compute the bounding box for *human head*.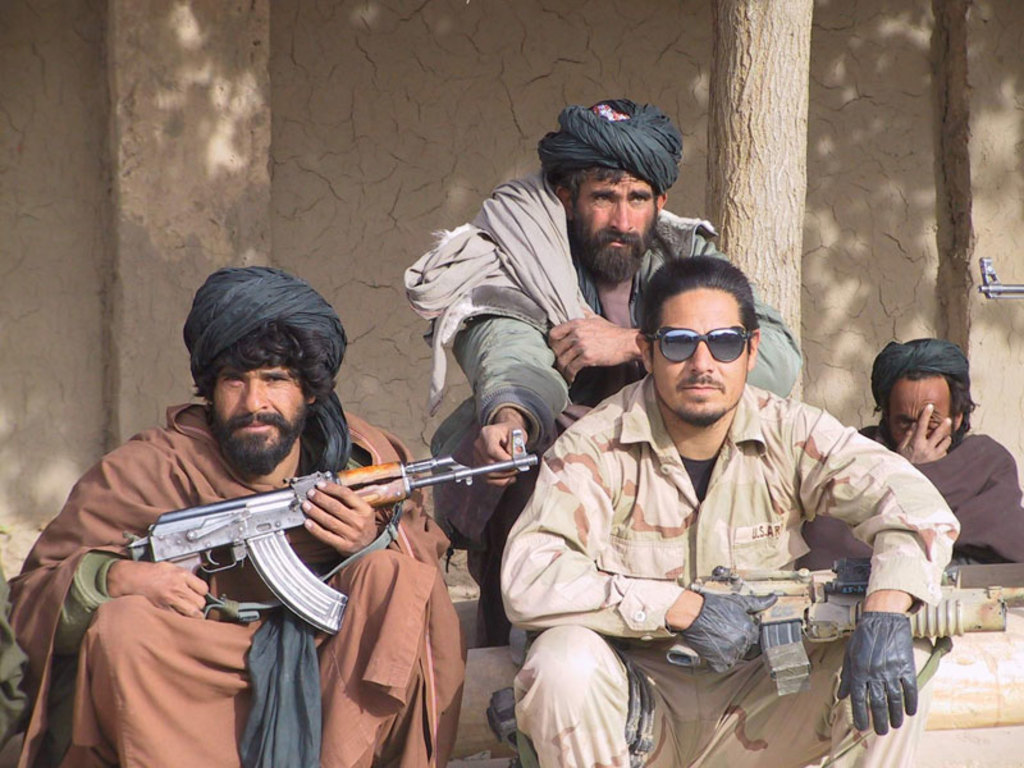
<box>637,252,763,428</box>.
